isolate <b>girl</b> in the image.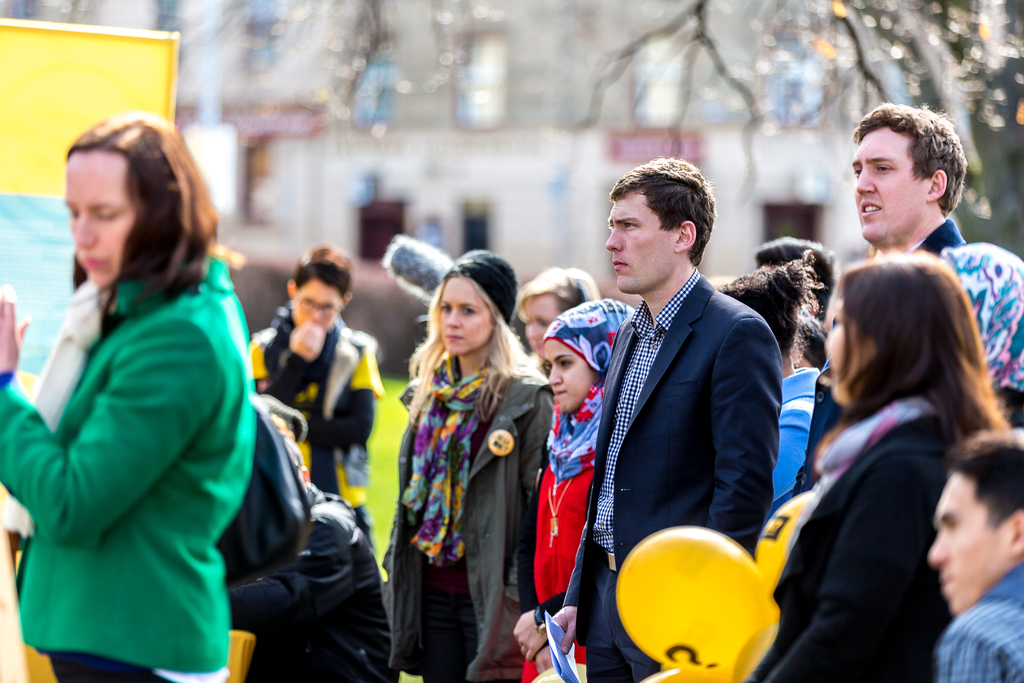
Isolated region: 514:299:635:682.
